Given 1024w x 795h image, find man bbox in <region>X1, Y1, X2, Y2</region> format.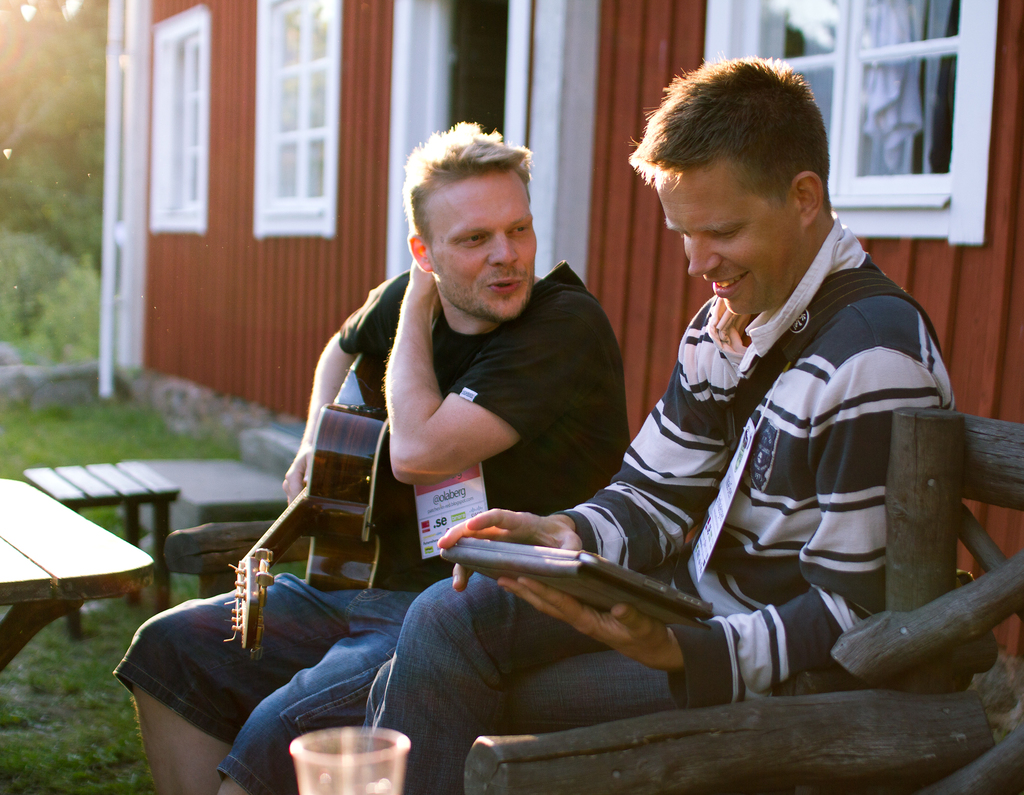
<region>115, 118, 628, 794</region>.
